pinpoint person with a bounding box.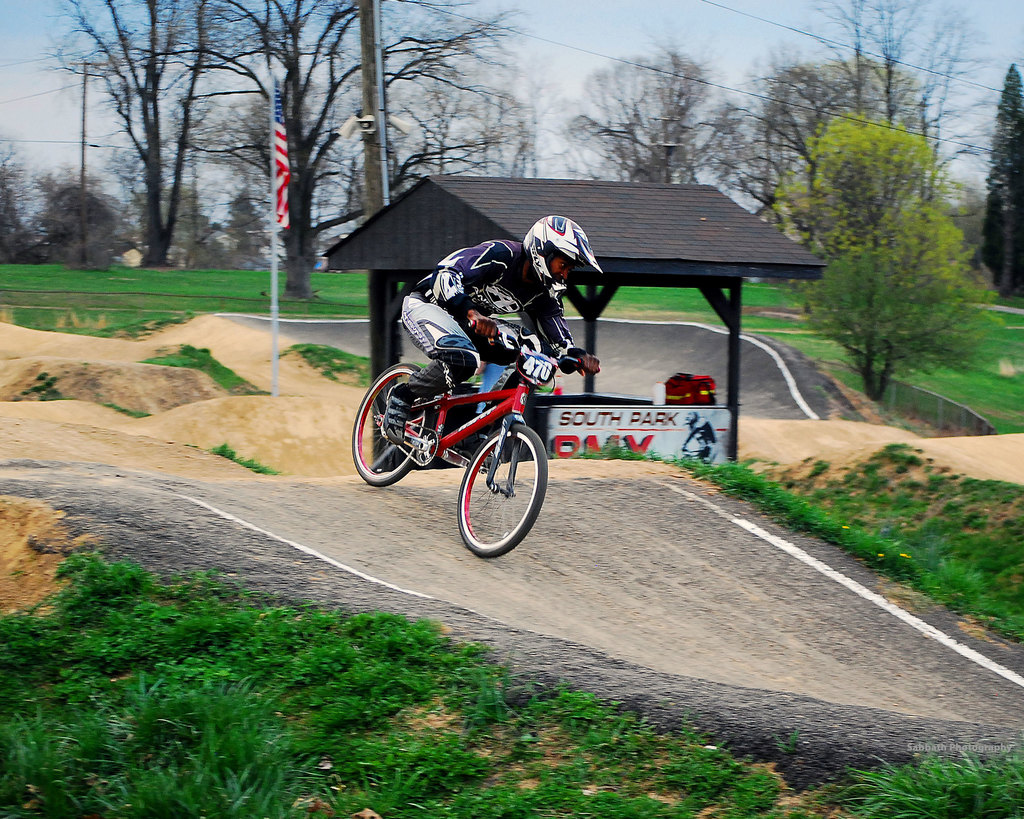
{"x1": 381, "y1": 216, "x2": 602, "y2": 447}.
